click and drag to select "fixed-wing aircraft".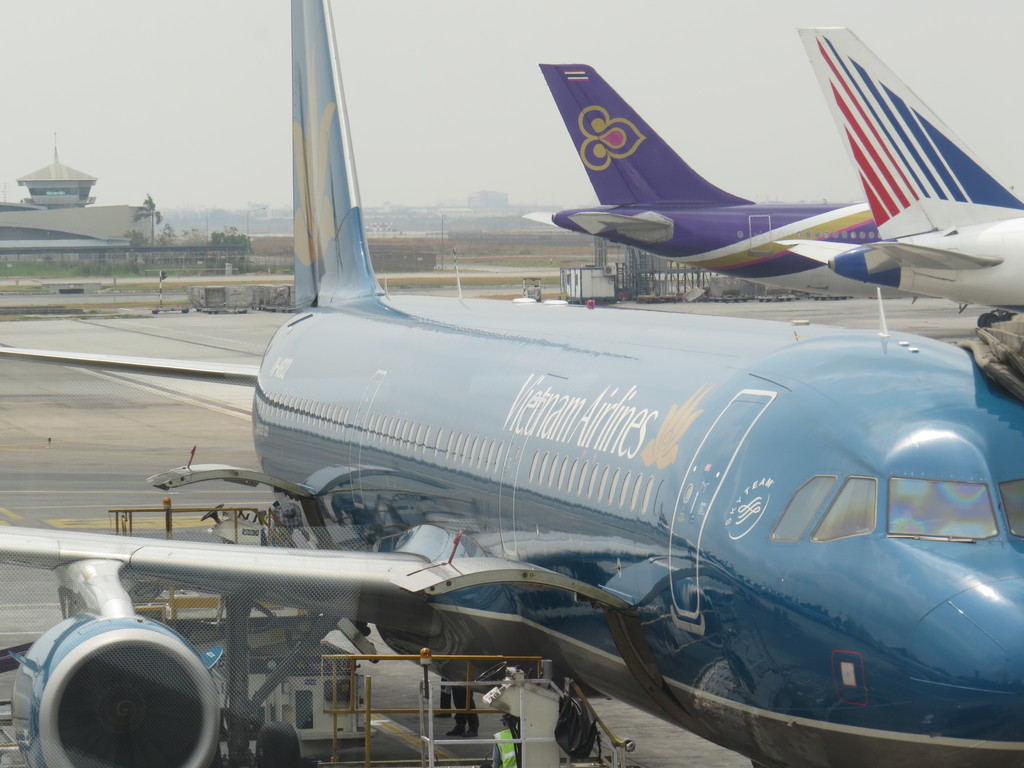
Selection: bbox=(777, 26, 1023, 310).
